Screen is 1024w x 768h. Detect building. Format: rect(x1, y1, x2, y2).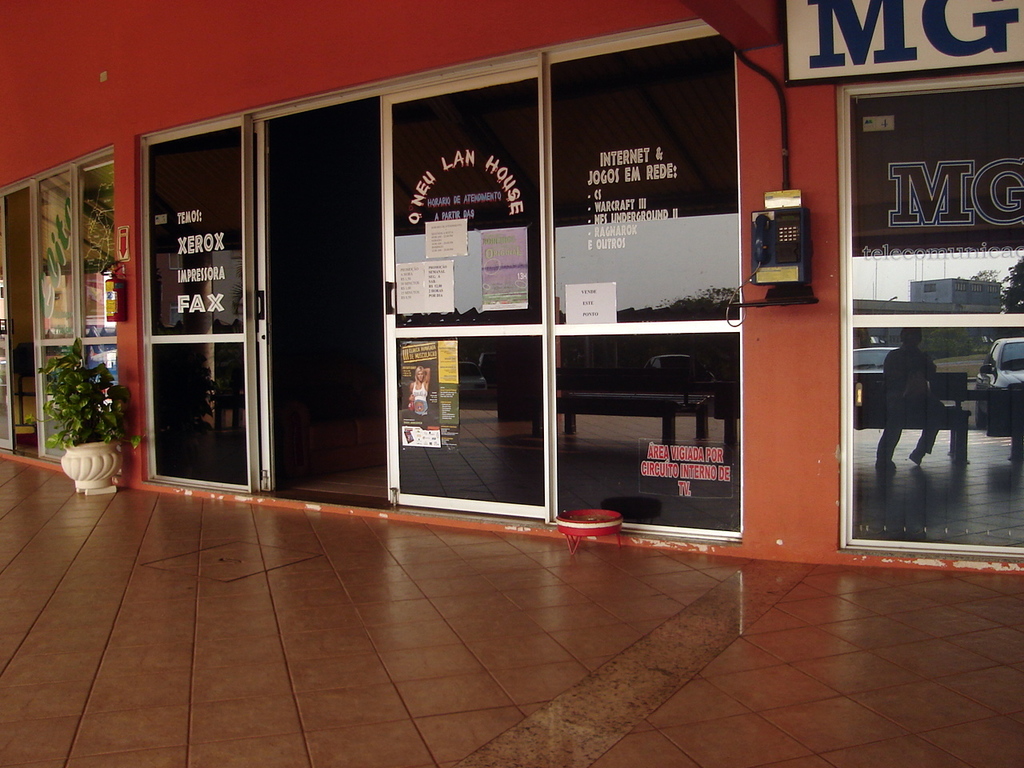
rect(0, 0, 1023, 575).
